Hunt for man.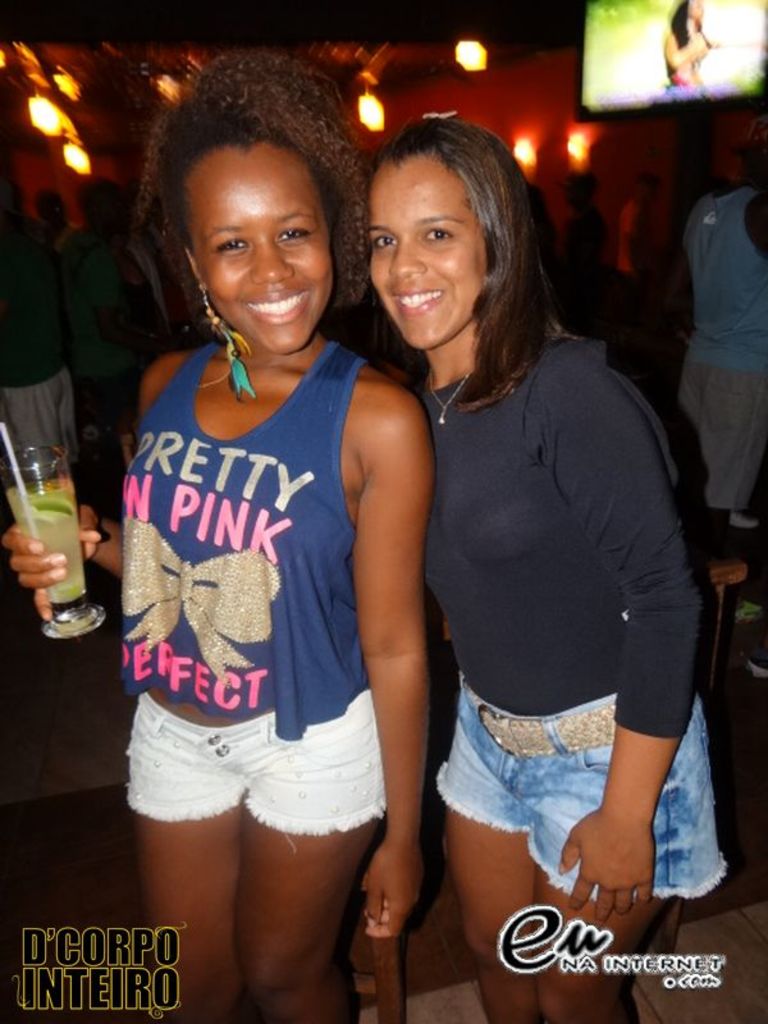
Hunted down at [684,151,767,580].
